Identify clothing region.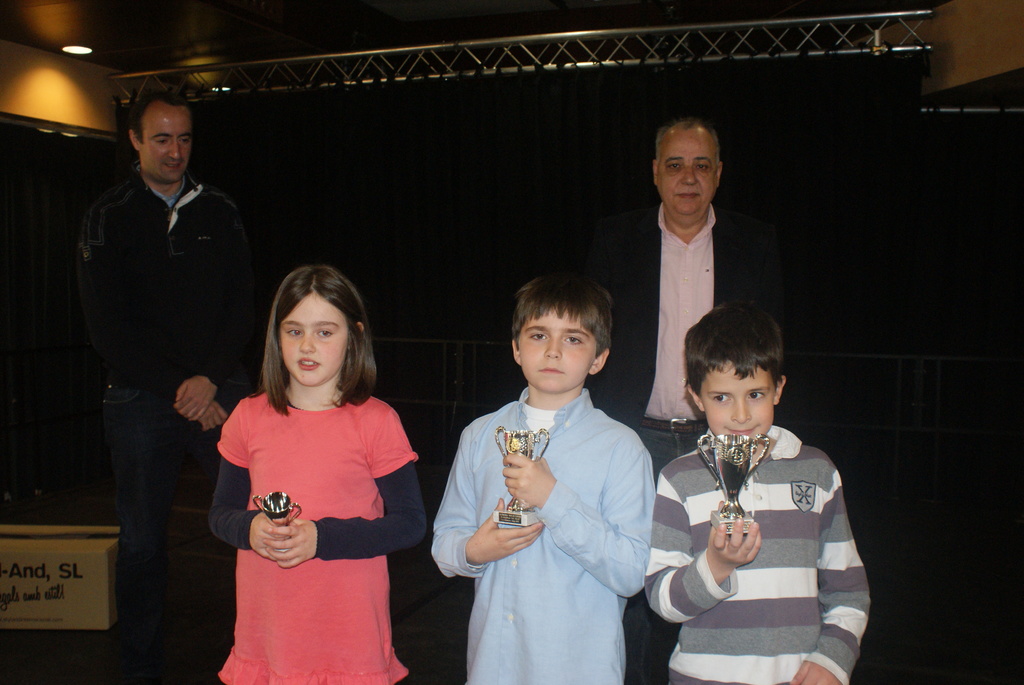
Region: <bbox>641, 427, 872, 684</bbox>.
